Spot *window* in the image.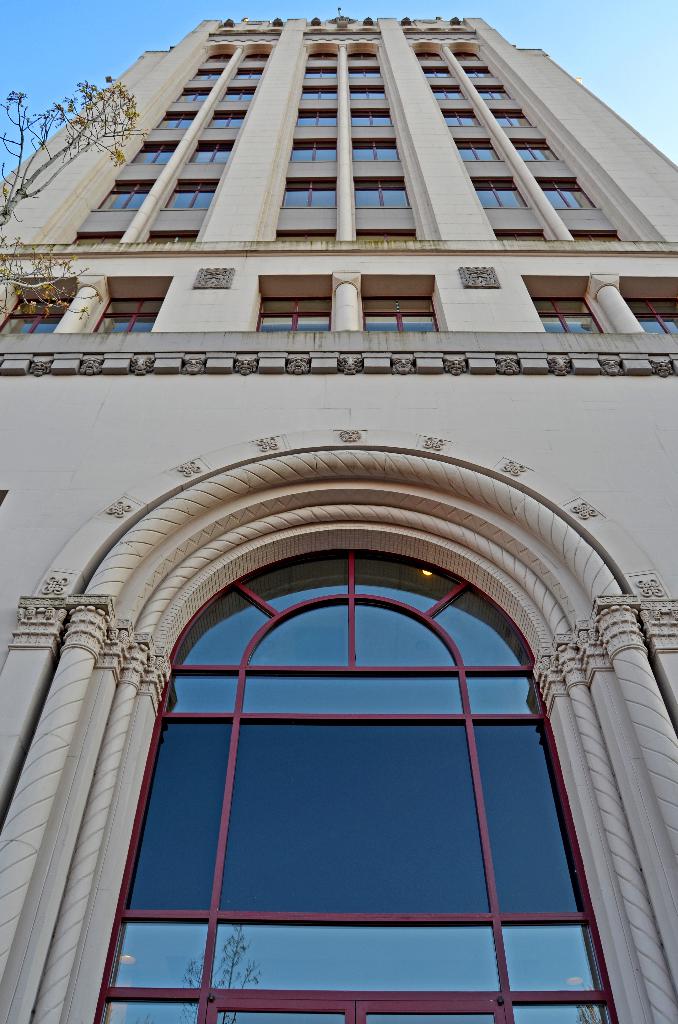
*window* found at crop(353, 177, 410, 207).
